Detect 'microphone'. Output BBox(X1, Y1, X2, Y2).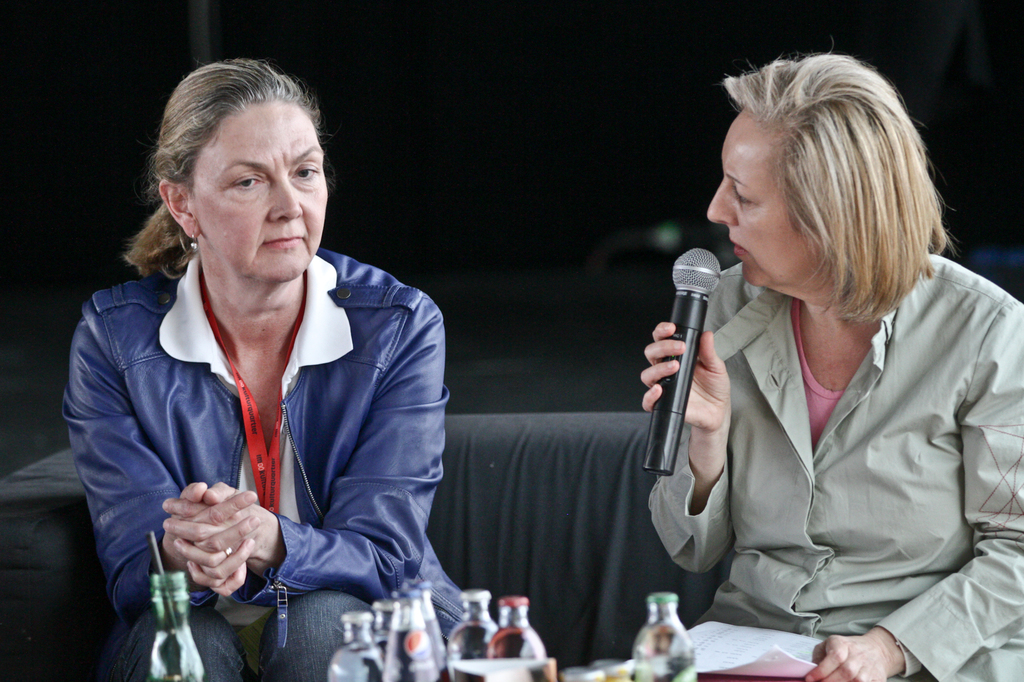
BBox(635, 245, 723, 477).
